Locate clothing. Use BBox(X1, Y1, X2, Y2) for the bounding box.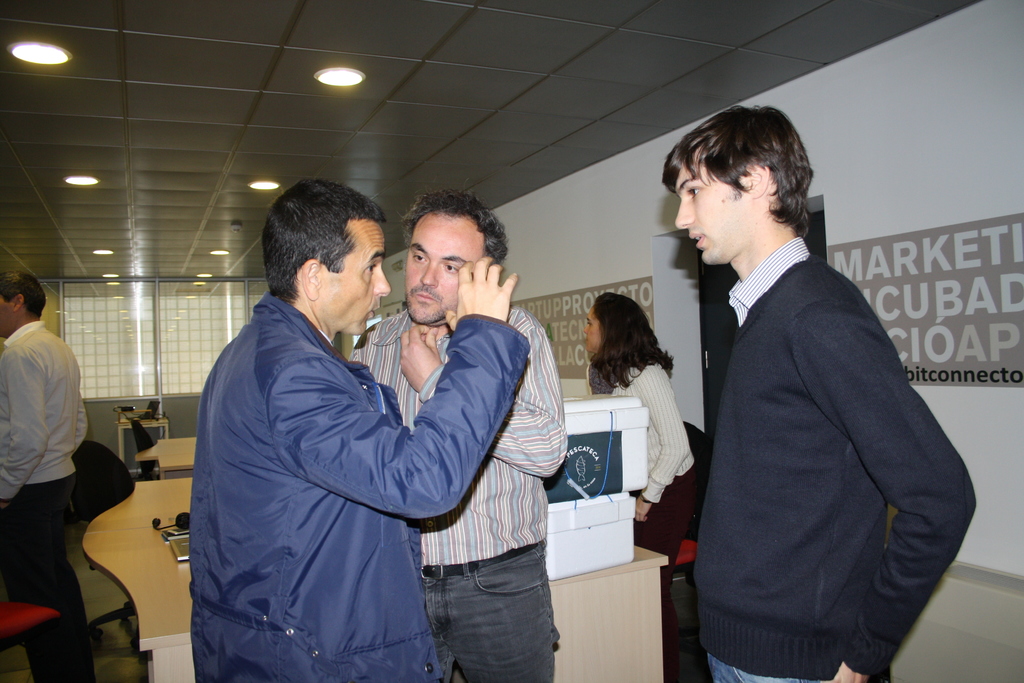
BBox(419, 541, 563, 682).
